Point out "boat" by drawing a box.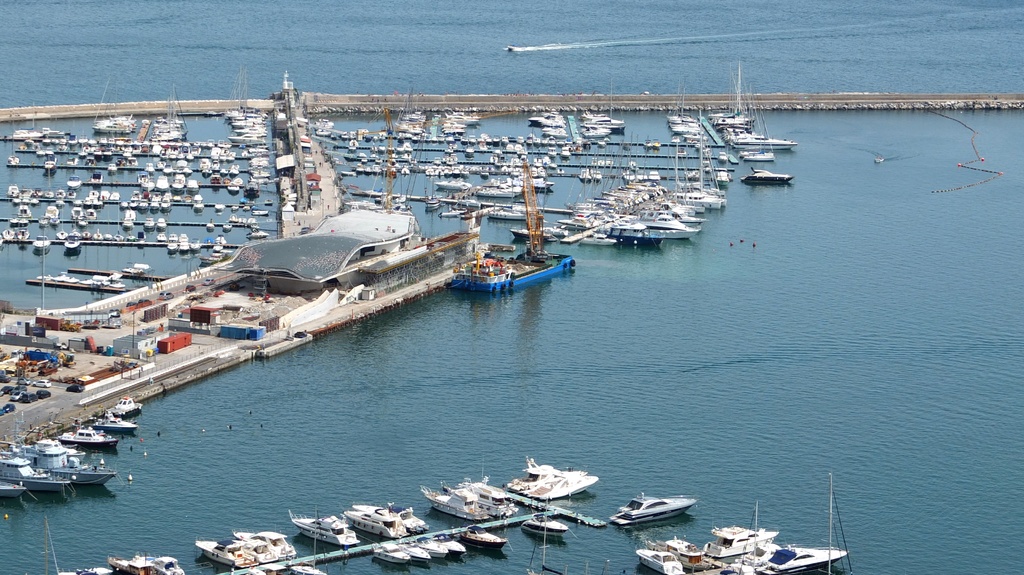
pyautogui.locateOnScreen(637, 210, 698, 221).
